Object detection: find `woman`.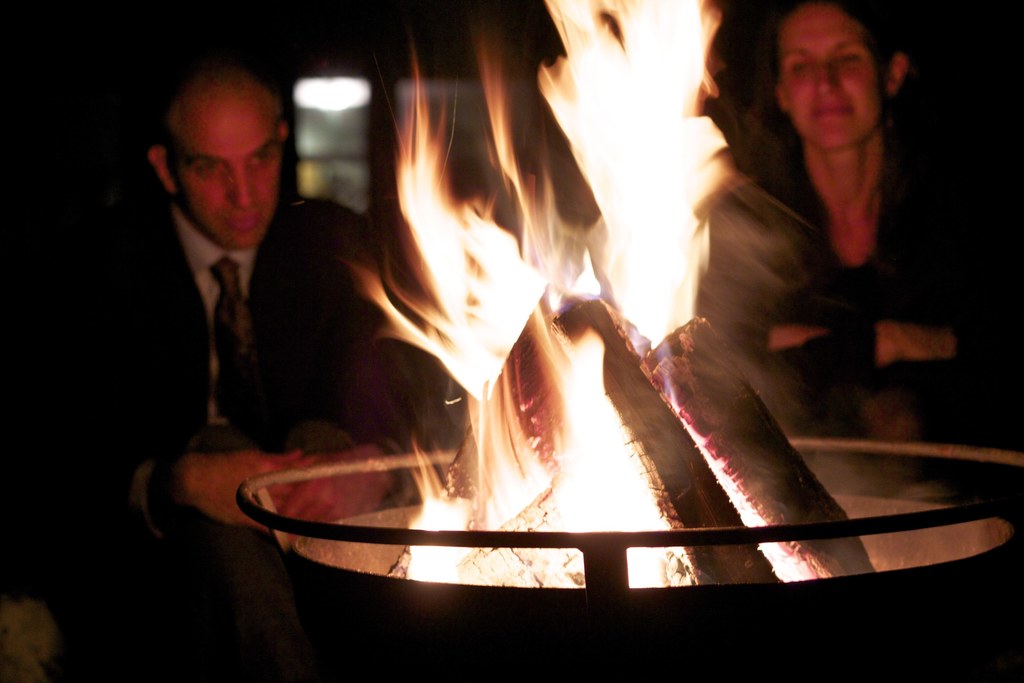
689,16,948,349.
